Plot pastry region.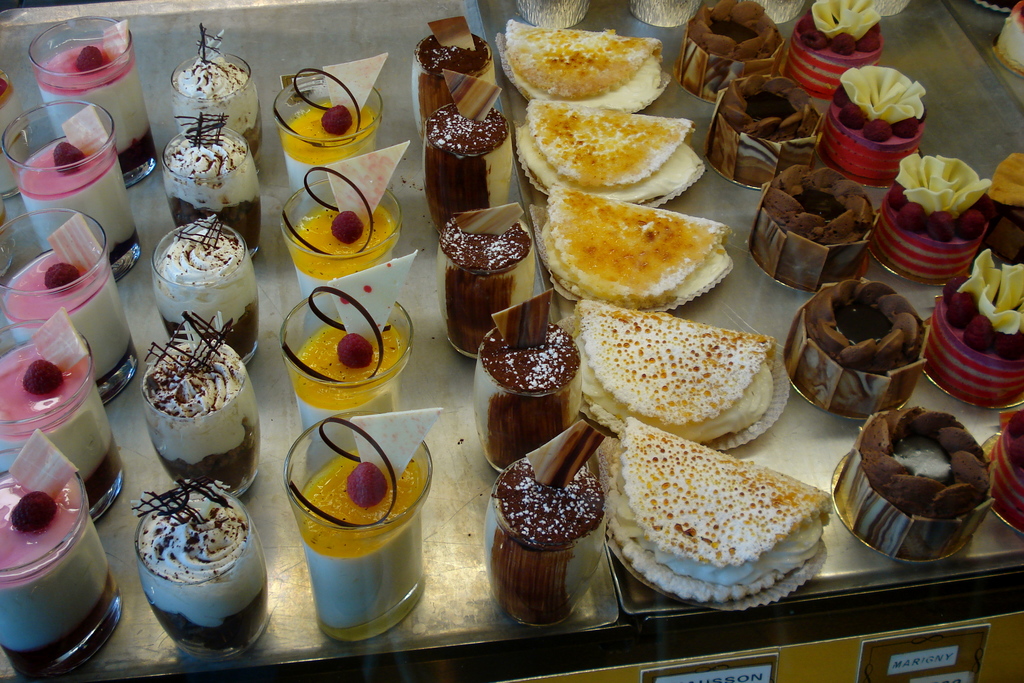
Plotted at pyautogui.locateOnScreen(834, 69, 924, 190).
